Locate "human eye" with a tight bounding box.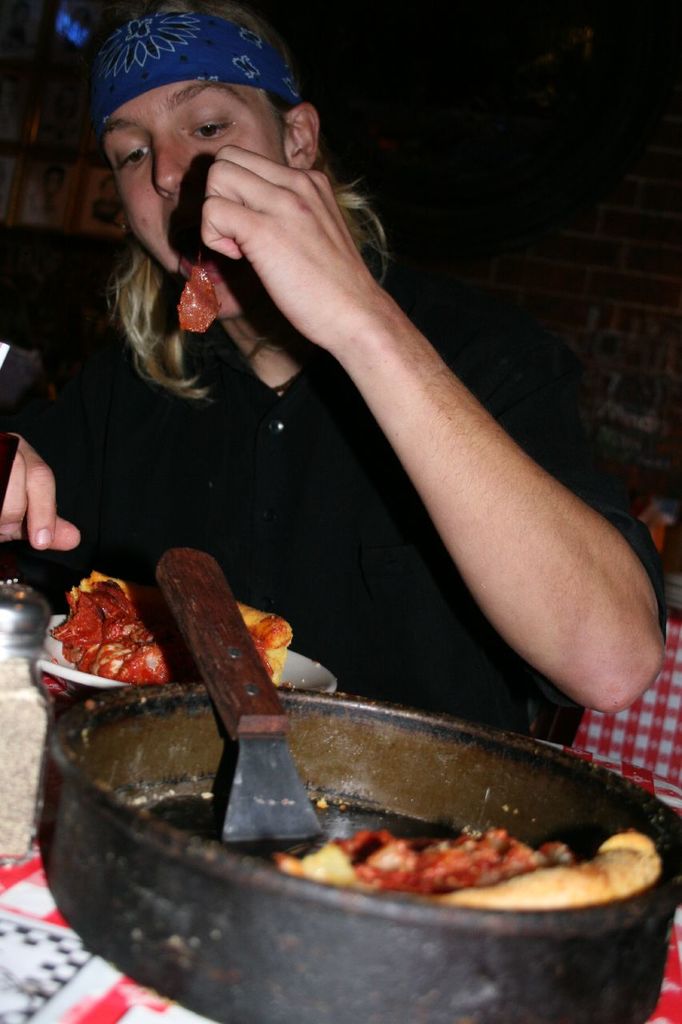
[182, 112, 233, 146].
